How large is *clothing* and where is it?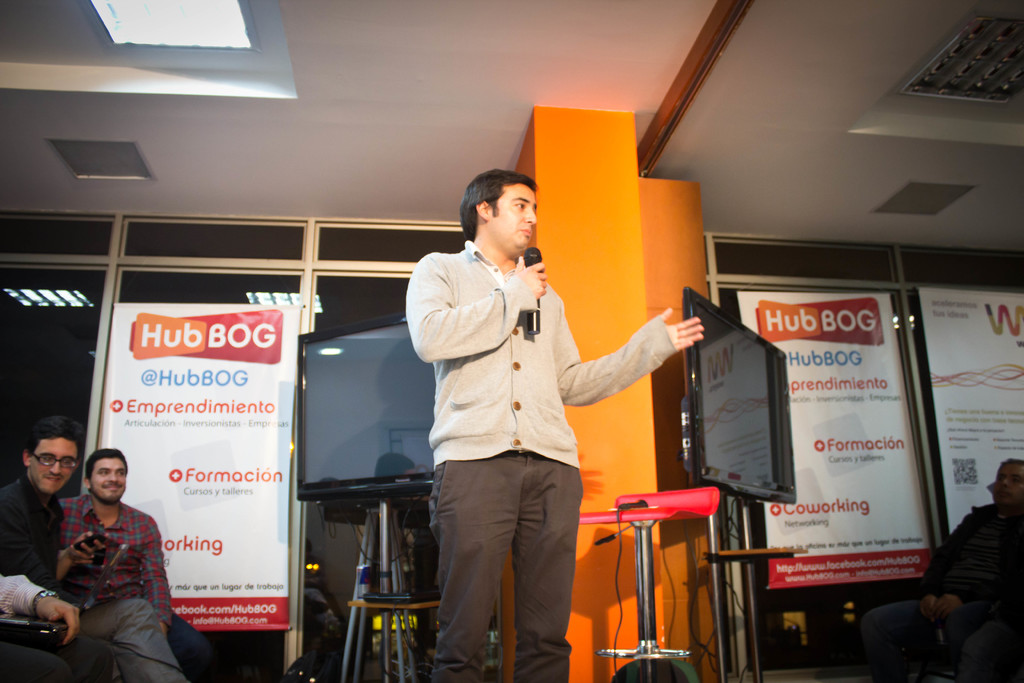
Bounding box: (x1=0, y1=573, x2=48, y2=623).
